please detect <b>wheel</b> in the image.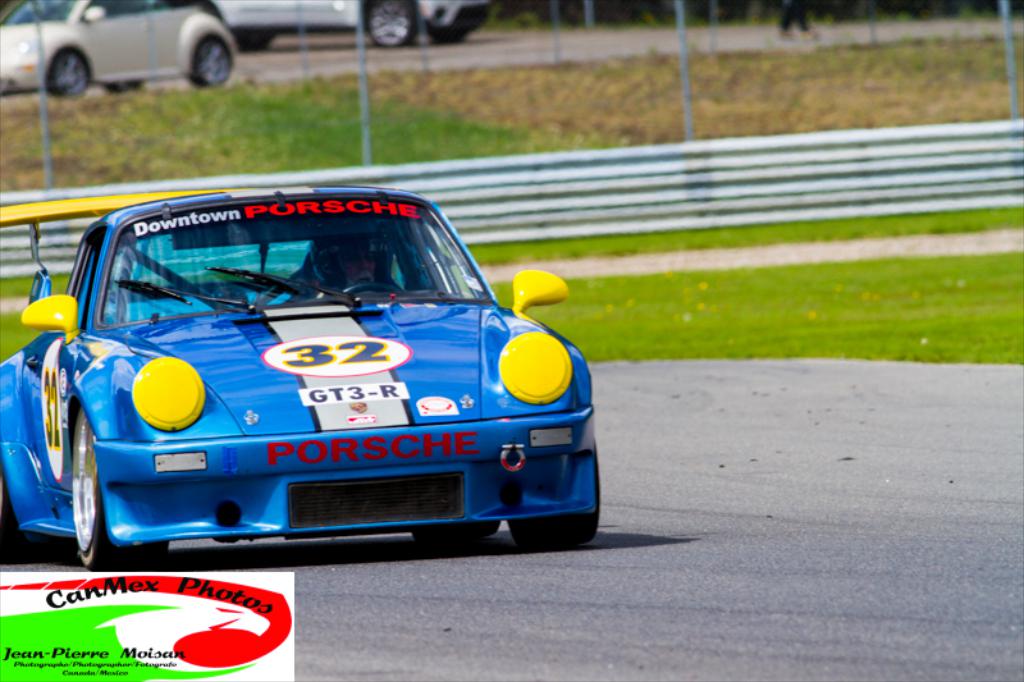
rect(325, 280, 410, 297).
